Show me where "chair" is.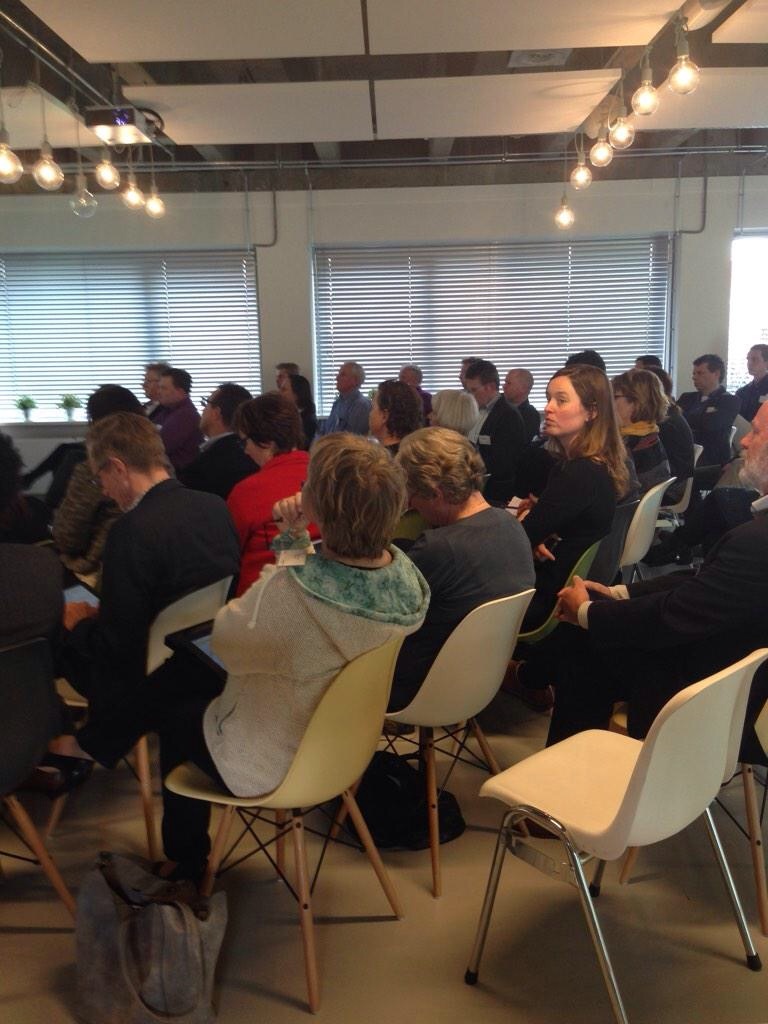
"chair" is at bbox(0, 644, 96, 926).
